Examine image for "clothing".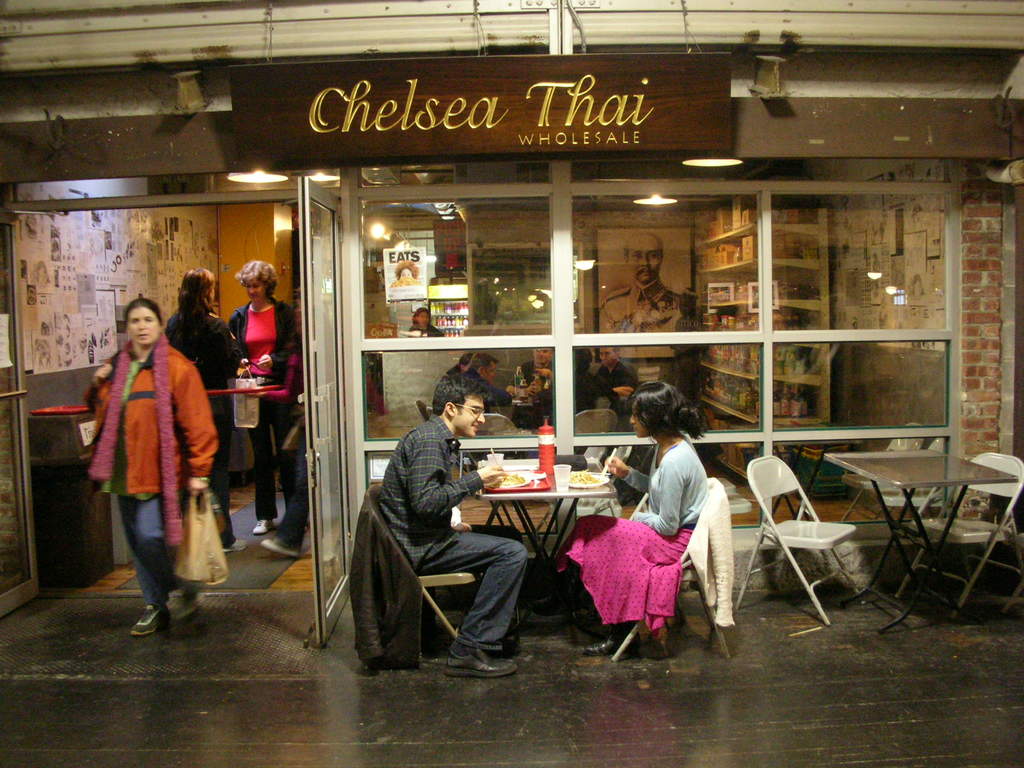
Examination result: (507,362,552,420).
